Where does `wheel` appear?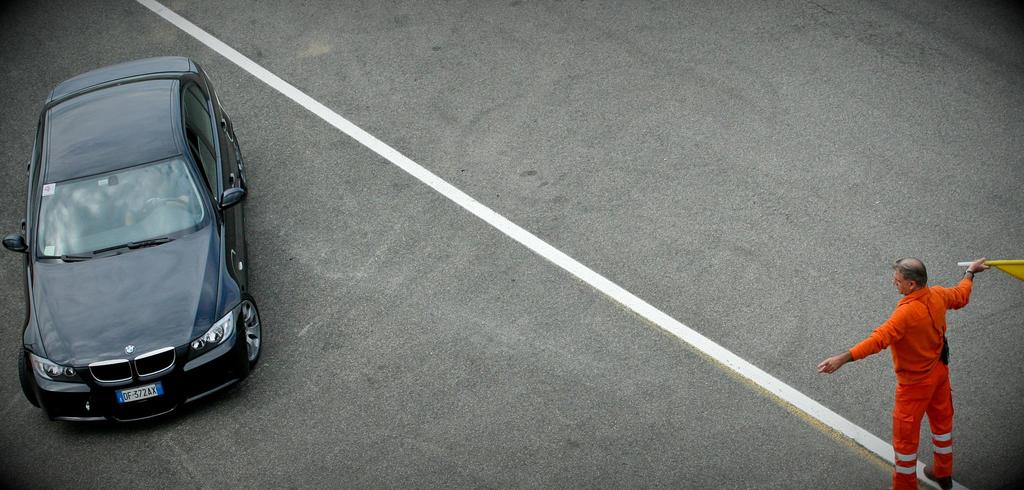
Appears at box=[230, 119, 252, 187].
